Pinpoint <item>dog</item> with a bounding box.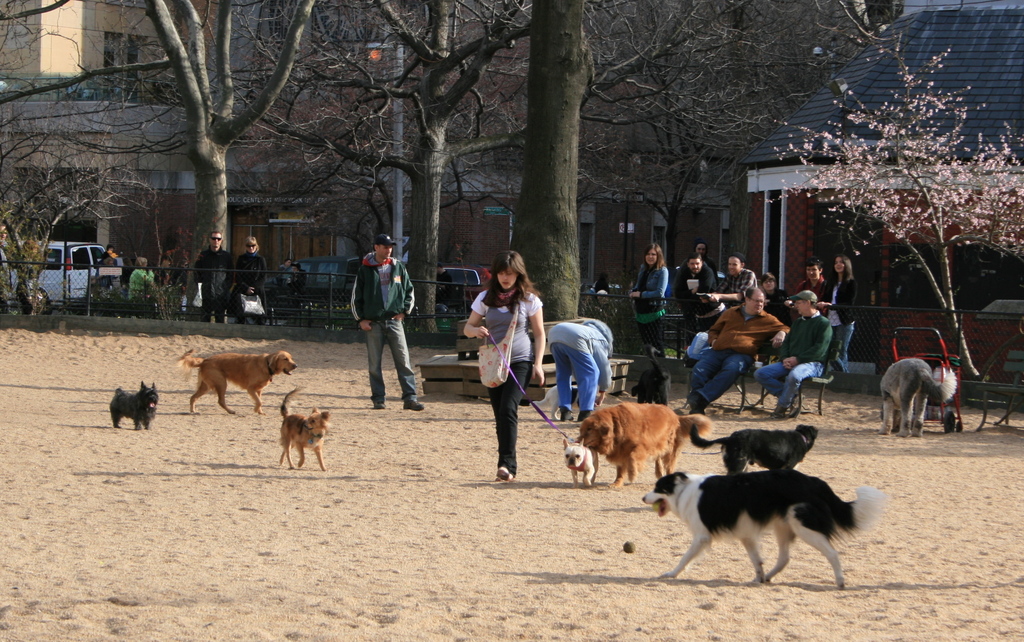
[275,383,335,470].
